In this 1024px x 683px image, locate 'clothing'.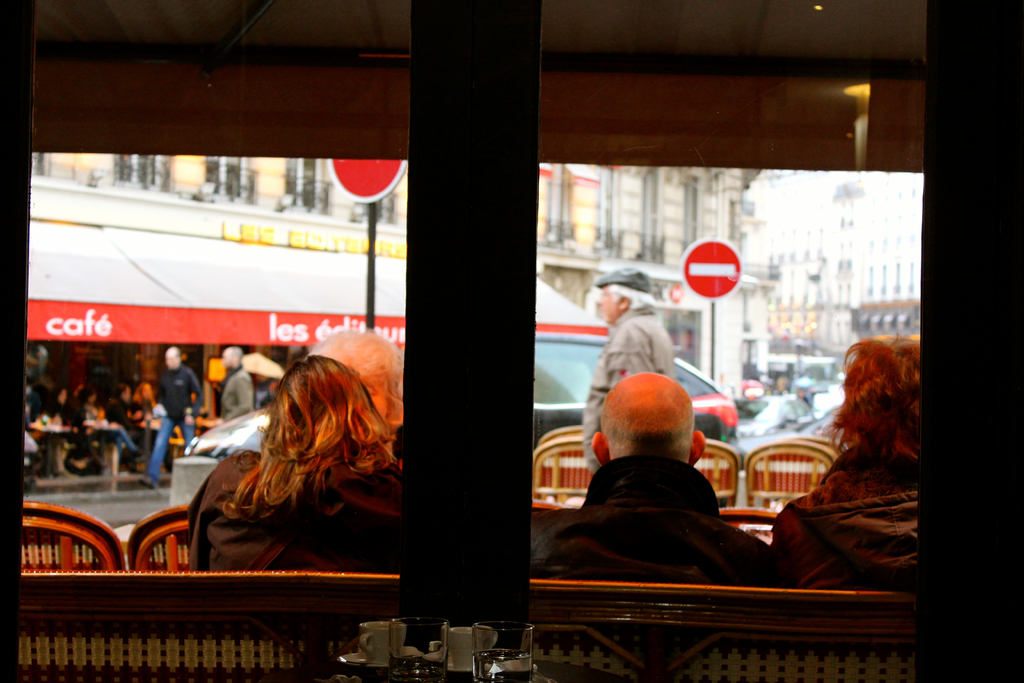
Bounding box: detection(184, 449, 408, 573).
